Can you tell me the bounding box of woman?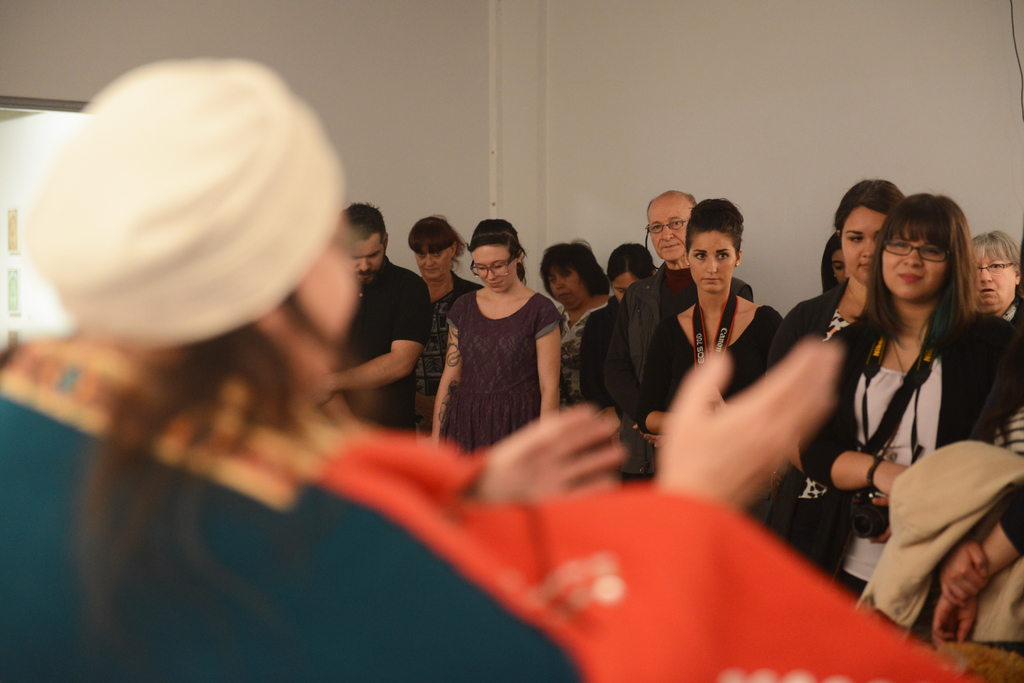
968:230:1023:328.
